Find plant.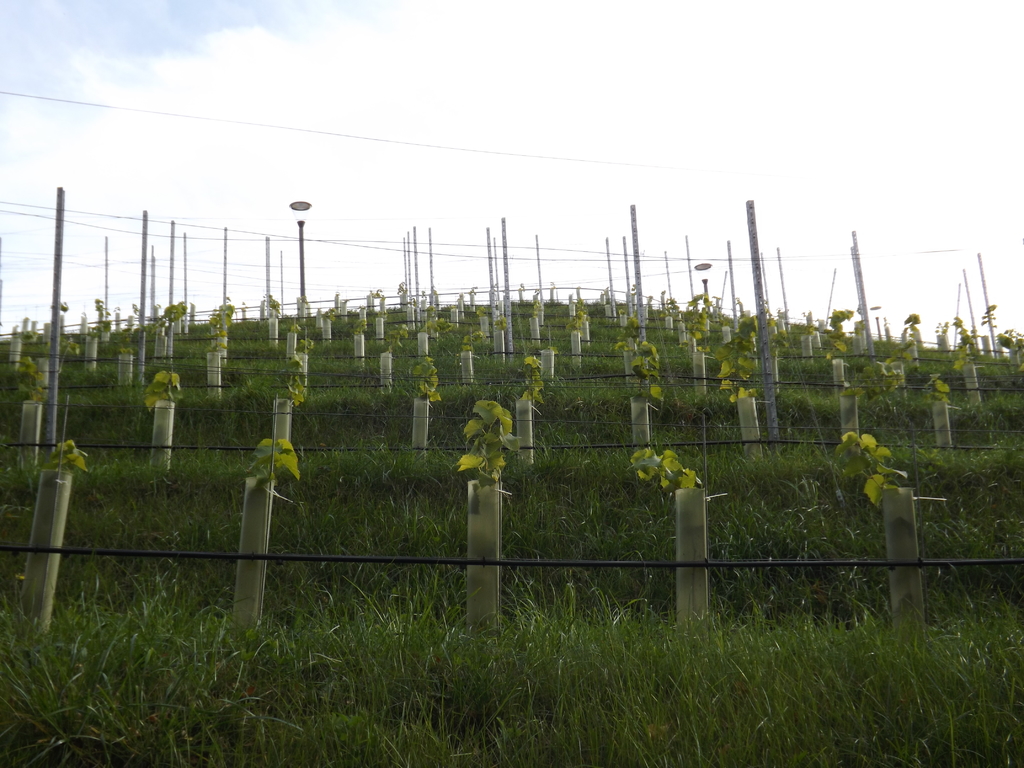
[x1=955, y1=337, x2=989, y2=408].
